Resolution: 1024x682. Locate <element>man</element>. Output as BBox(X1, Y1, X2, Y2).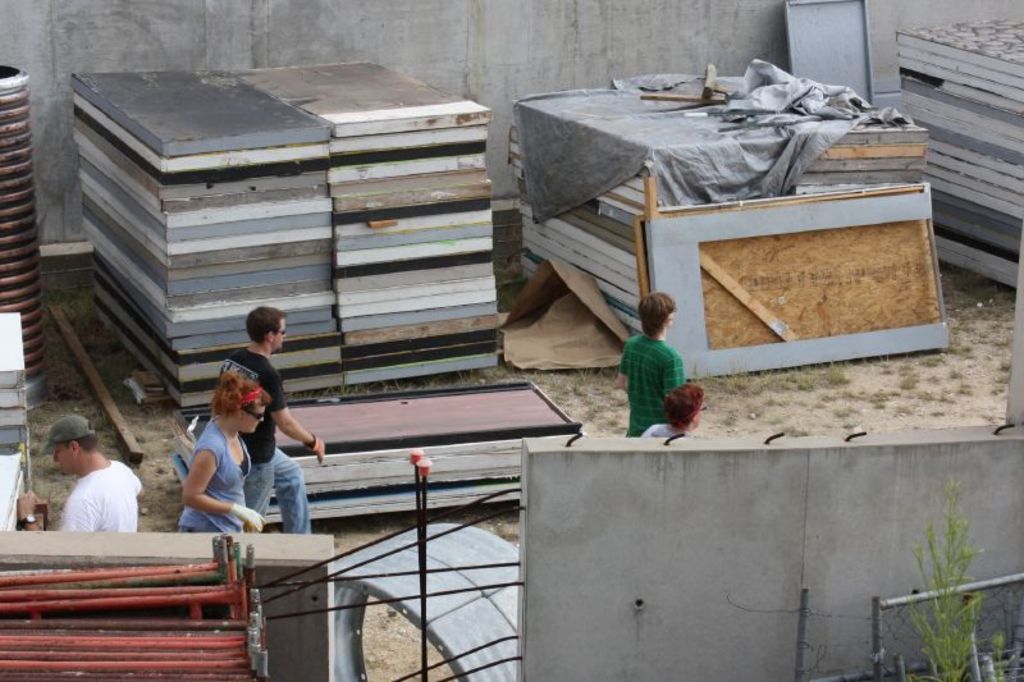
BBox(12, 412, 146, 528).
